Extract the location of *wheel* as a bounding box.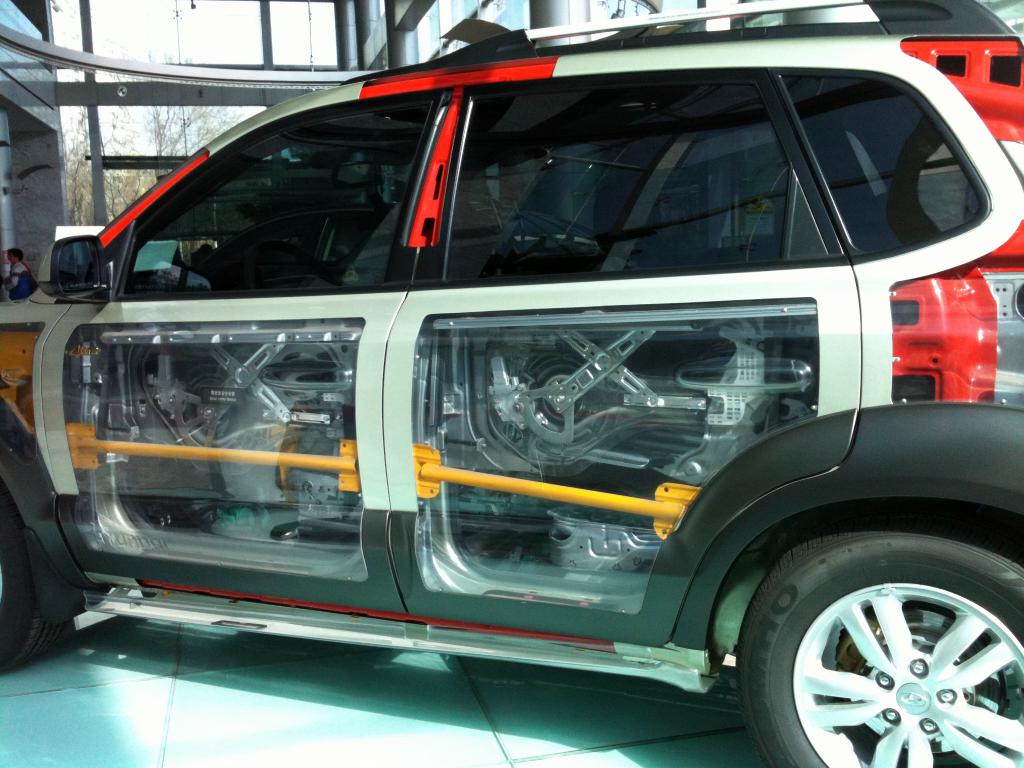
pyautogui.locateOnScreen(710, 500, 1023, 767).
